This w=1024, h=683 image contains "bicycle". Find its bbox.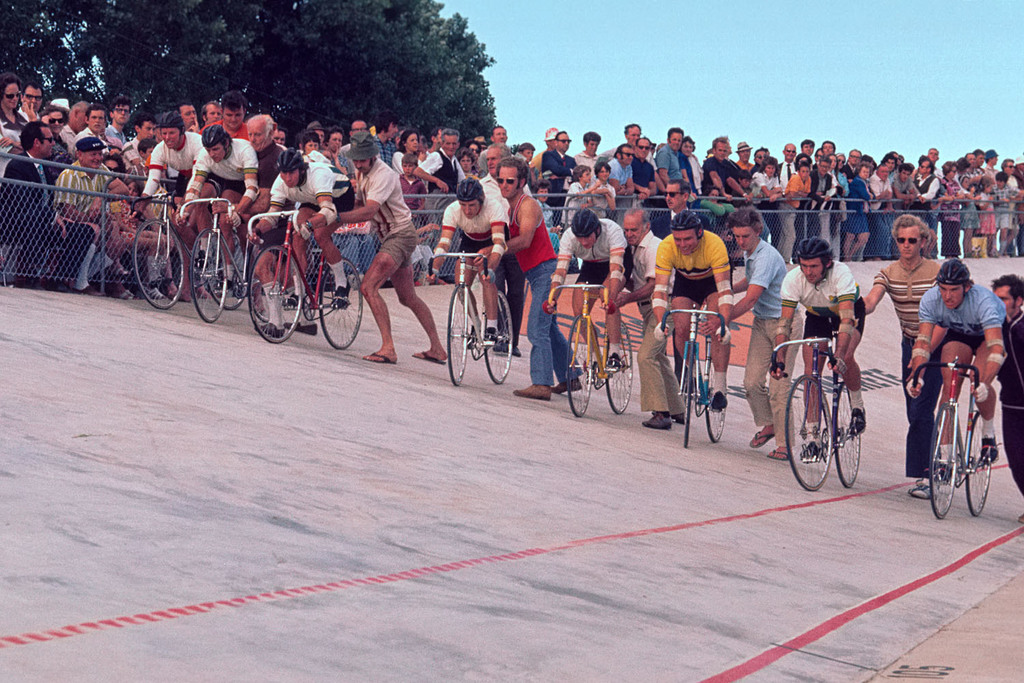
545/280/632/406.
